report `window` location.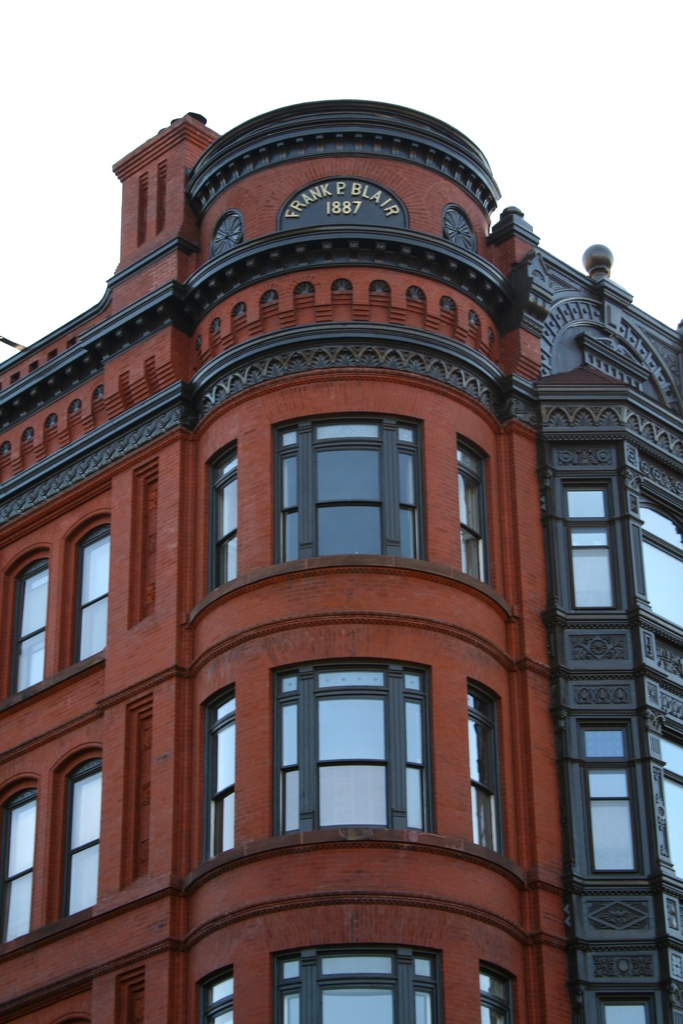
Report: crop(63, 514, 114, 675).
